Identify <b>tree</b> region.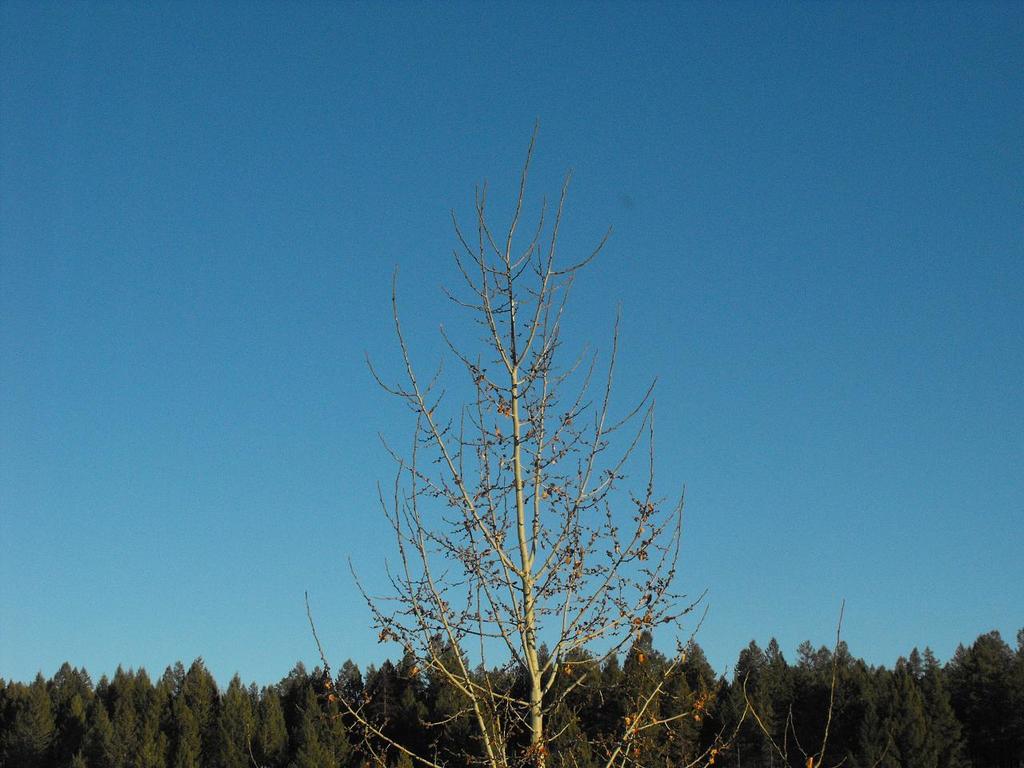
Region: [226, 676, 252, 767].
